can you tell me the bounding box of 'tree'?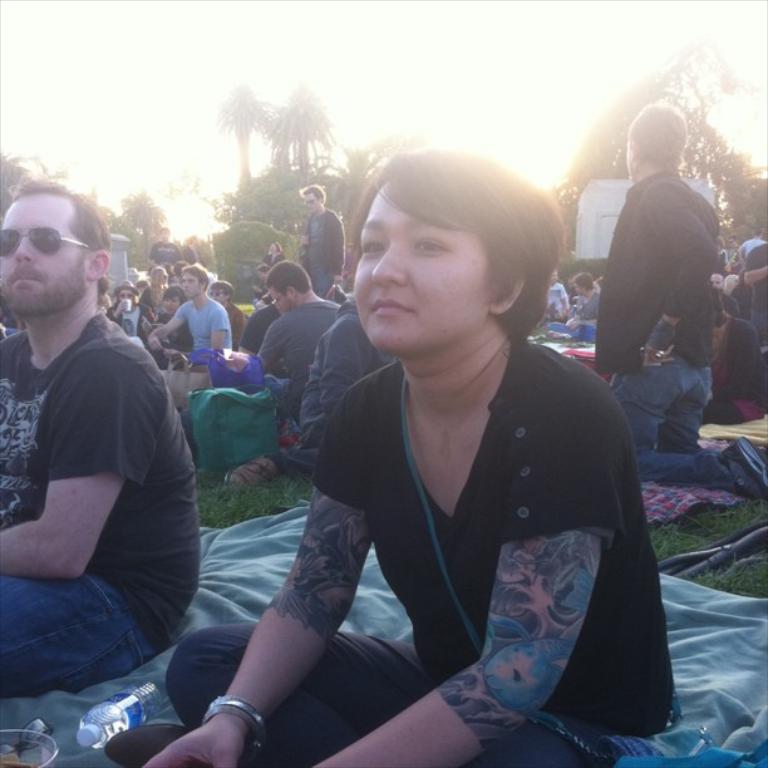
{"x1": 226, "y1": 83, "x2": 267, "y2": 183}.
